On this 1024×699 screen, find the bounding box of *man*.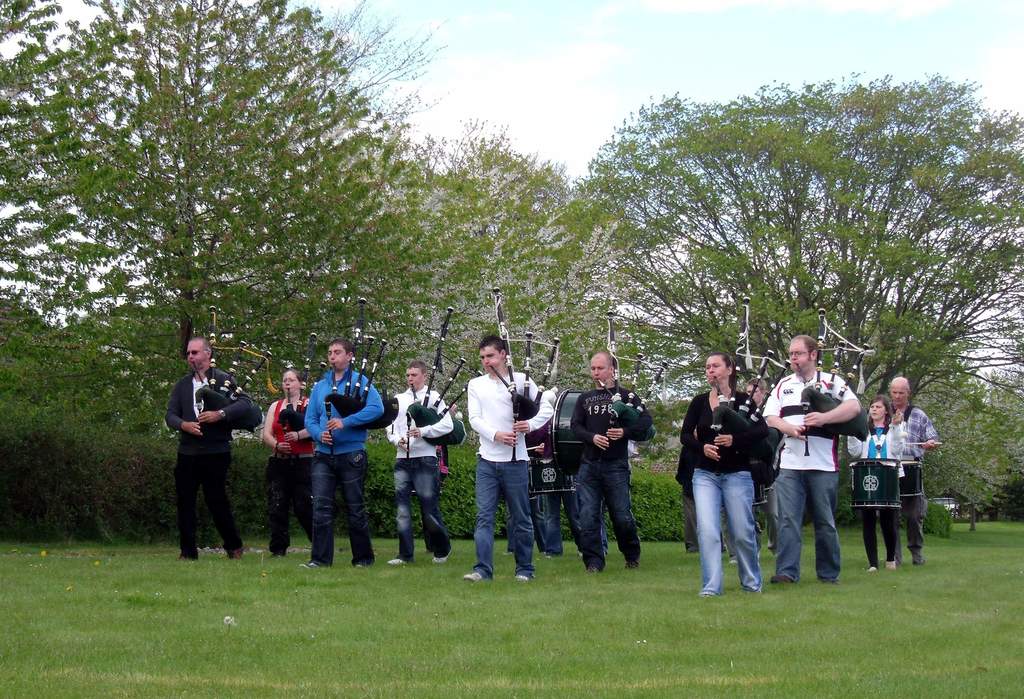
Bounding box: {"left": 746, "top": 376, "right": 778, "bottom": 556}.
